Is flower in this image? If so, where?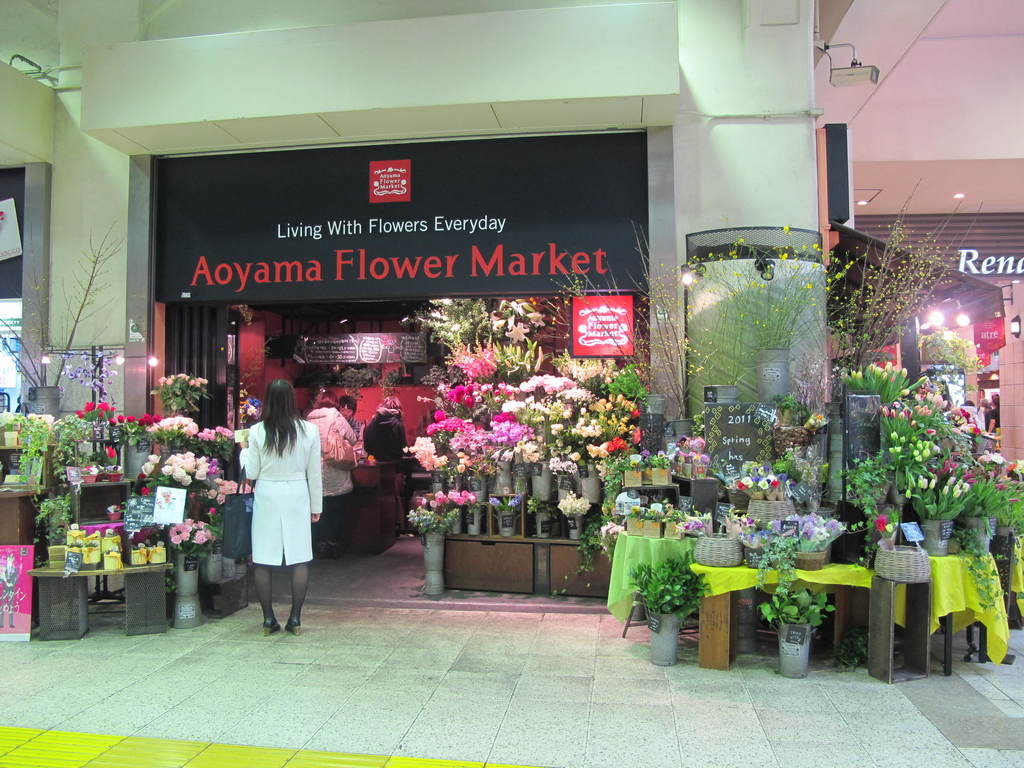
Yes, at bbox(989, 454, 1005, 465).
